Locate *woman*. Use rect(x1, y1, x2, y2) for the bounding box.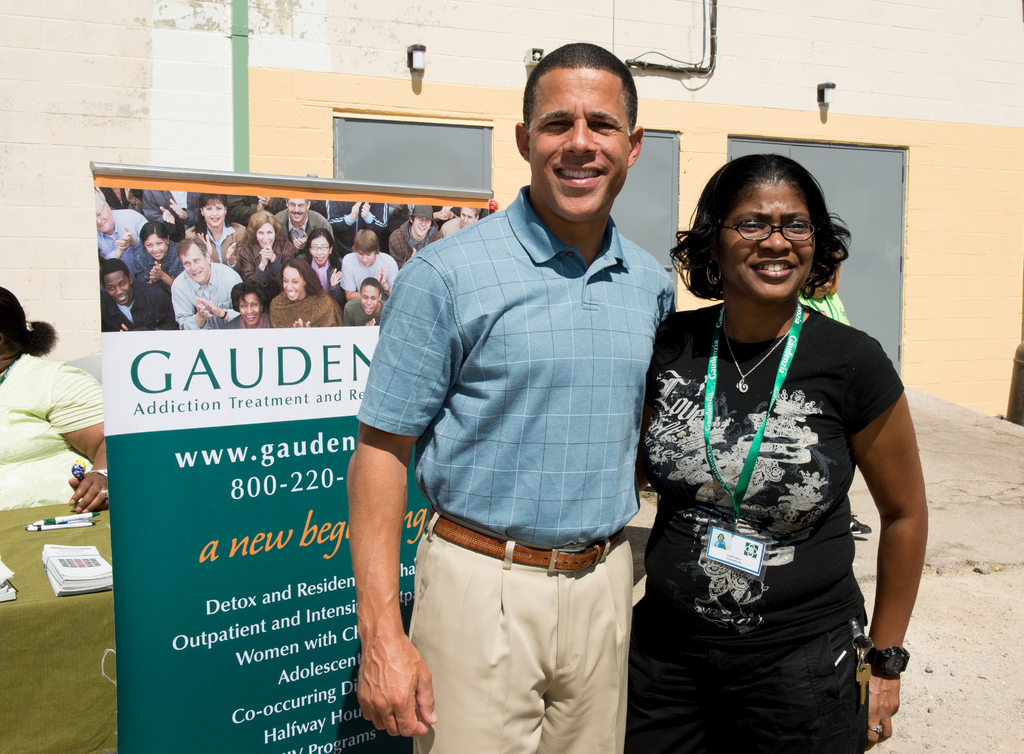
rect(305, 226, 345, 305).
